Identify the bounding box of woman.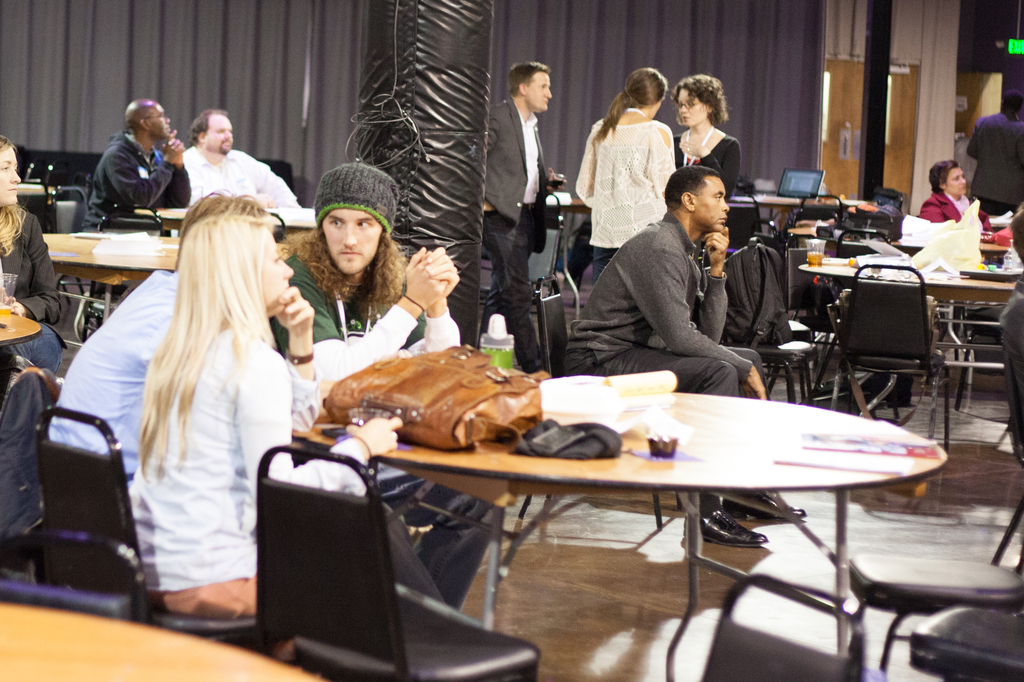
BBox(0, 132, 69, 378).
